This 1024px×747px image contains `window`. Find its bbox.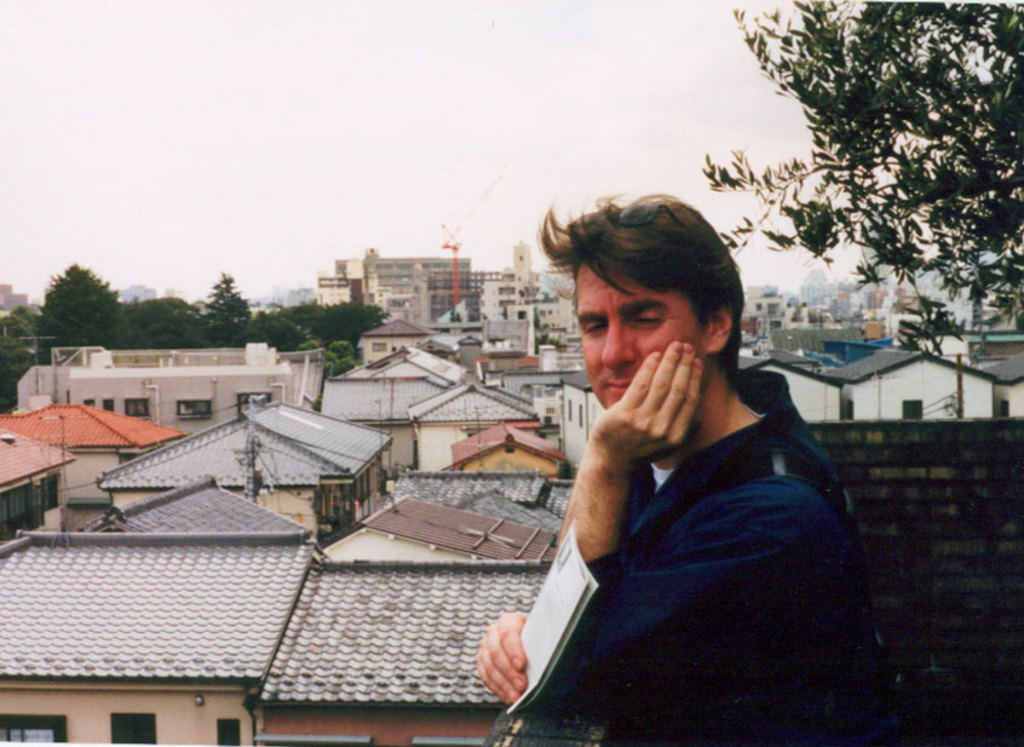
838, 396, 858, 420.
